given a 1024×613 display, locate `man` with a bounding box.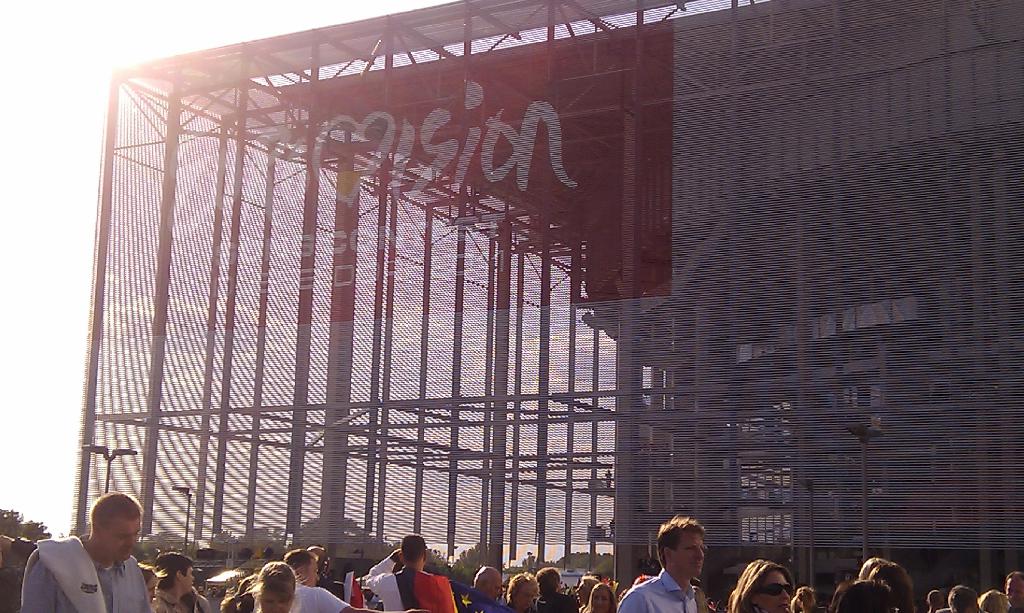
Located: pyautogui.locateOnScreen(1009, 568, 1023, 612).
